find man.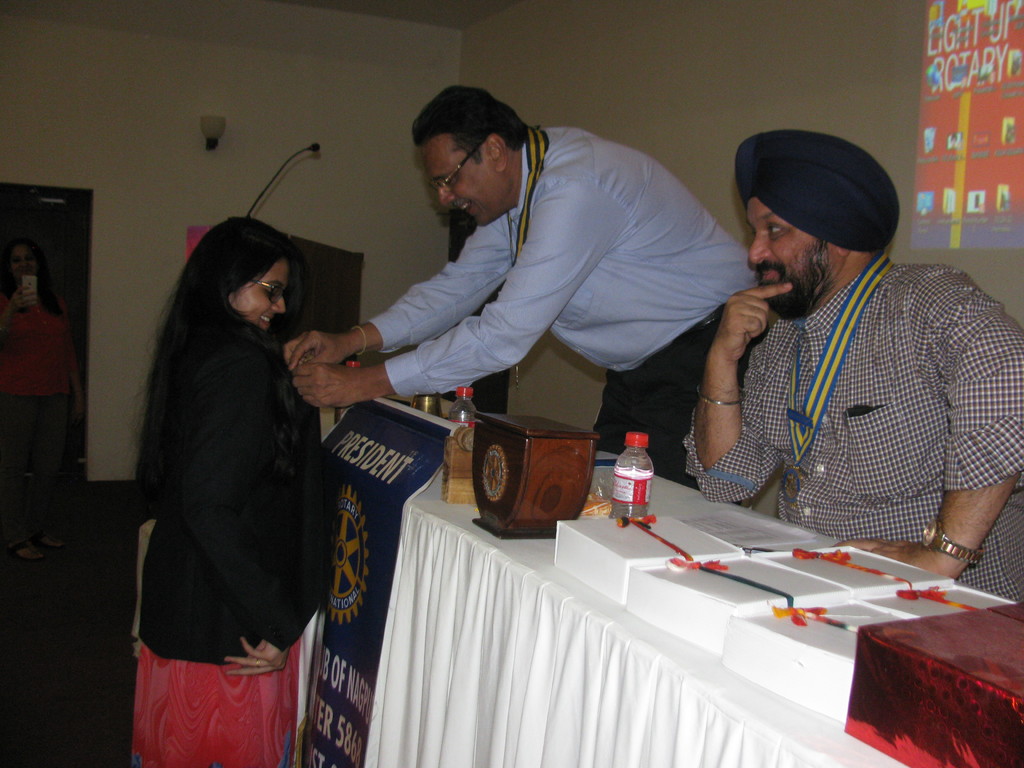
Rect(677, 141, 1019, 605).
